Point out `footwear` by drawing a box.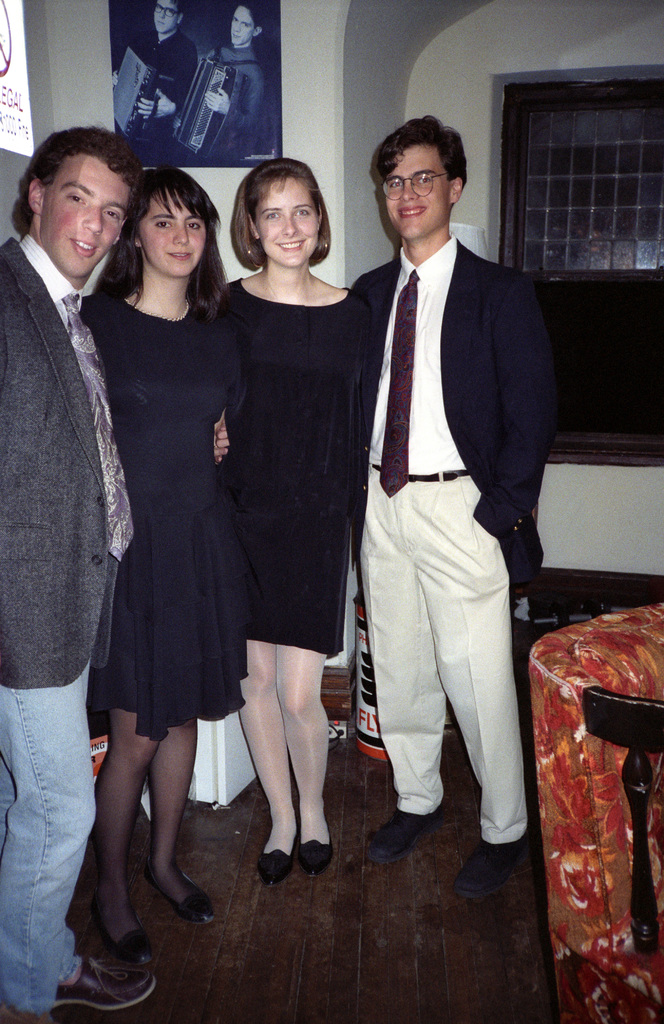
detection(148, 865, 216, 923).
